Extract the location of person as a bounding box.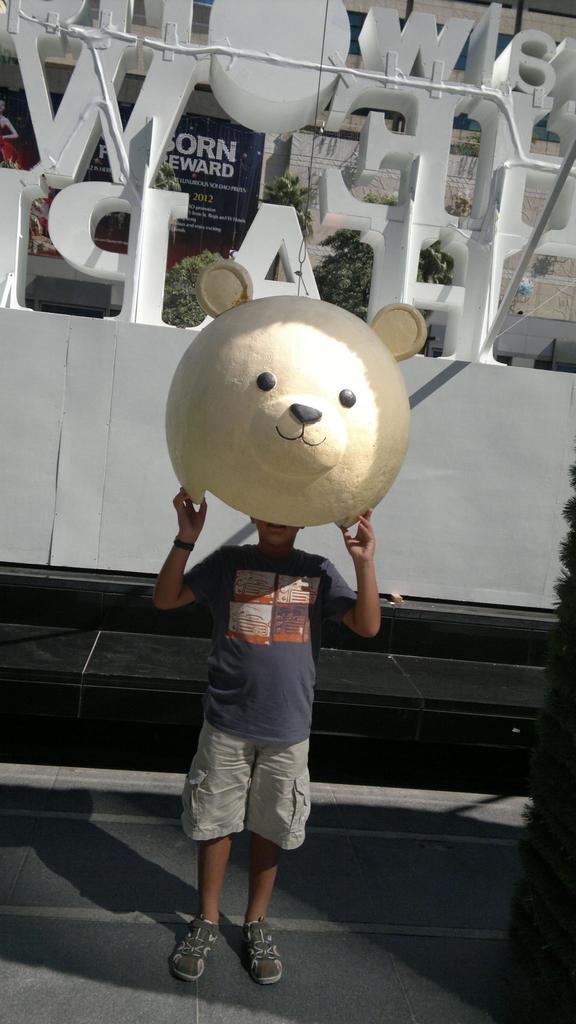
147, 484, 378, 986.
